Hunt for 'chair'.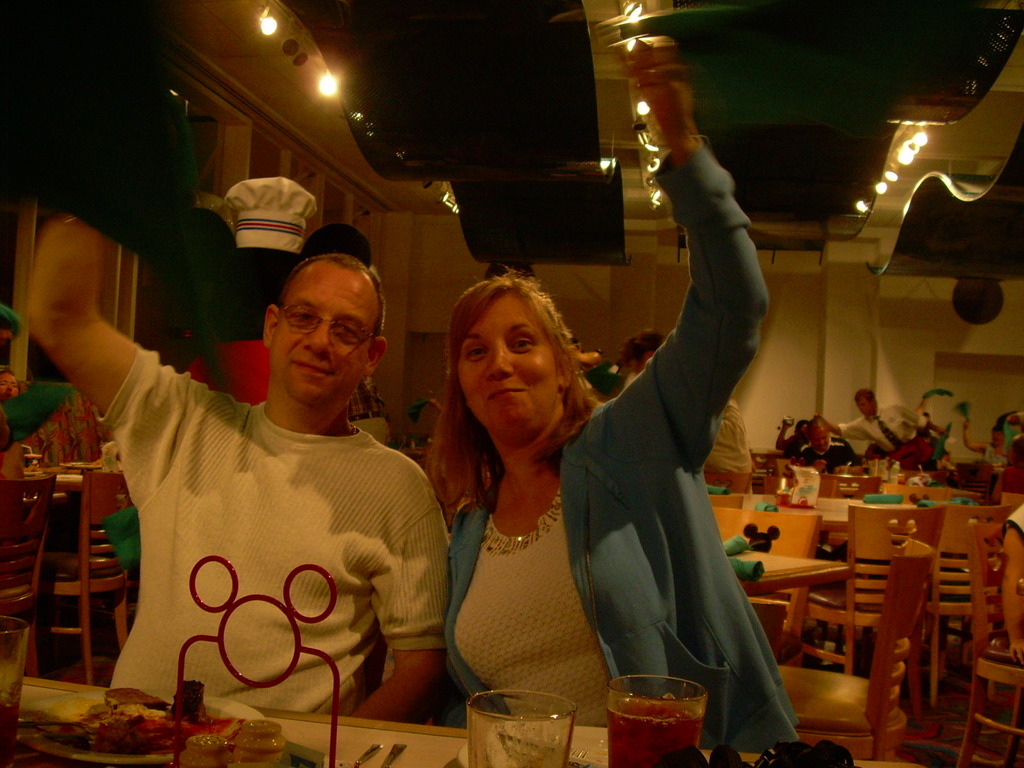
Hunted down at <bbox>789, 505, 969, 714</bbox>.
